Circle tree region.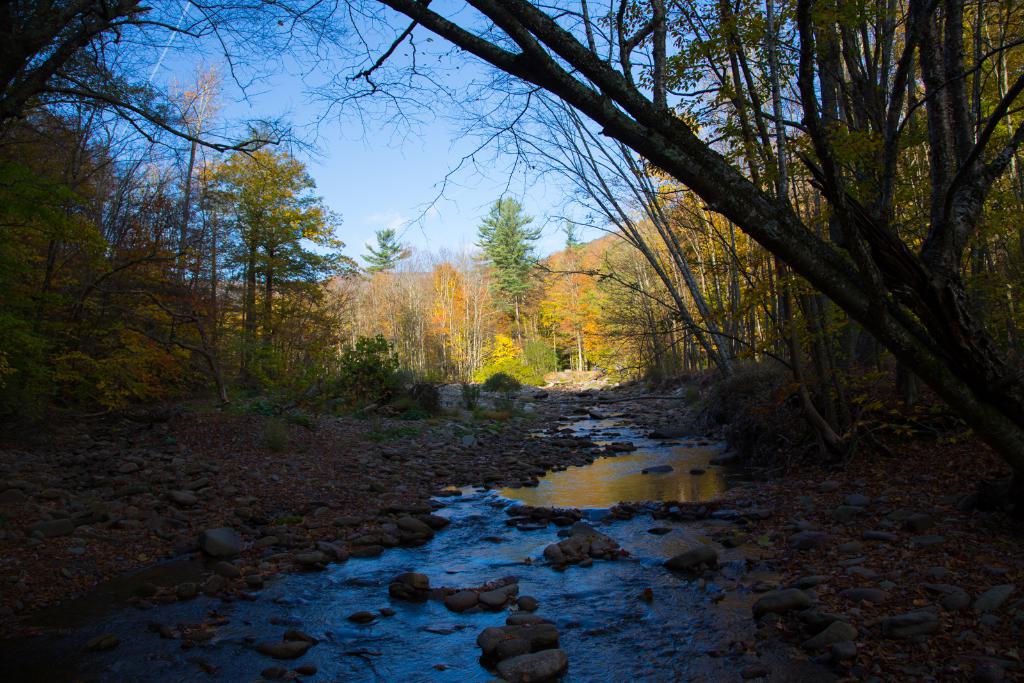
Region: bbox=(362, 225, 410, 281).
